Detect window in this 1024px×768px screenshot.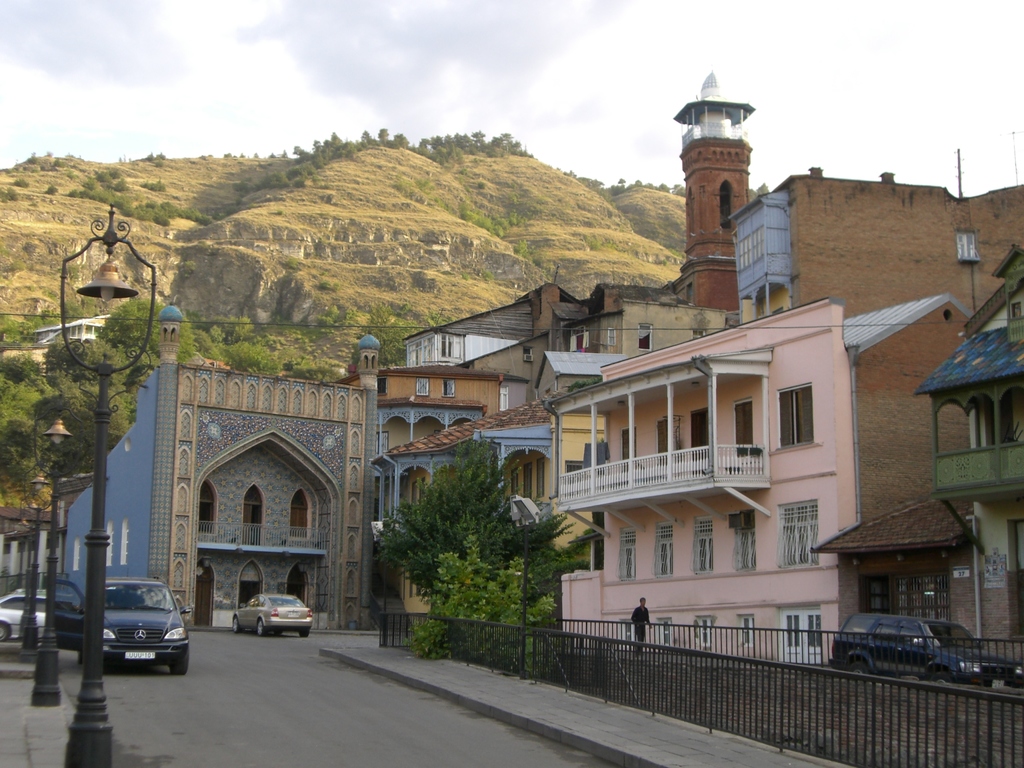
Detection: bbox(692, 519, 716, 580).
